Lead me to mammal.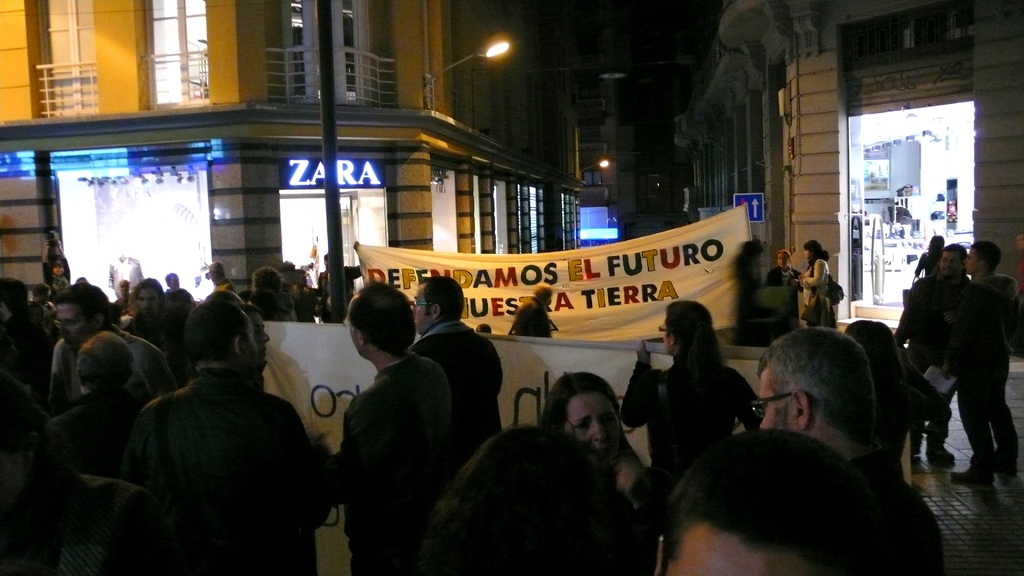
Lead to x1=890 y1=239 x2=972 y2=472.
